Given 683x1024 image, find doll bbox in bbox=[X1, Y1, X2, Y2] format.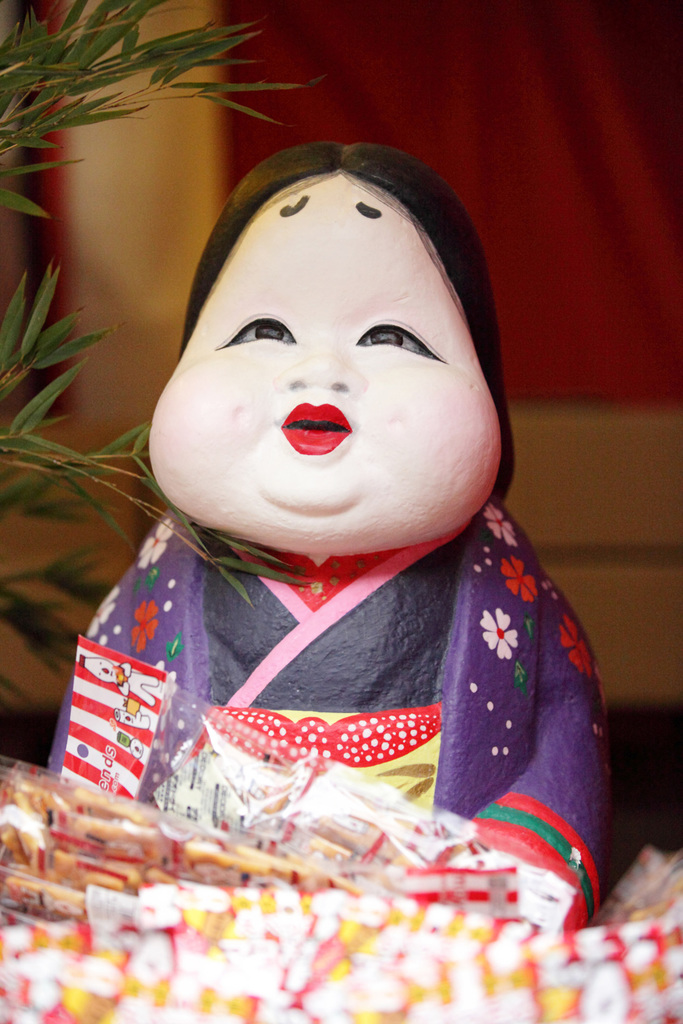
bbox=[31, 138, 618, 947].
